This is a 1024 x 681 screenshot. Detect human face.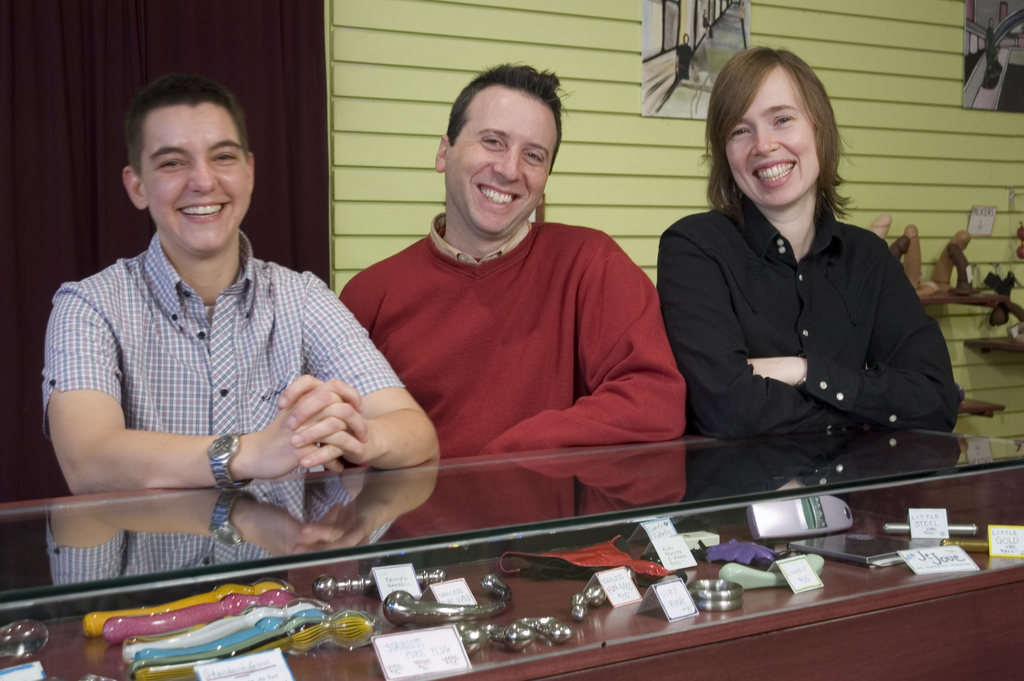
BBox(724, 70, 822, 206).
